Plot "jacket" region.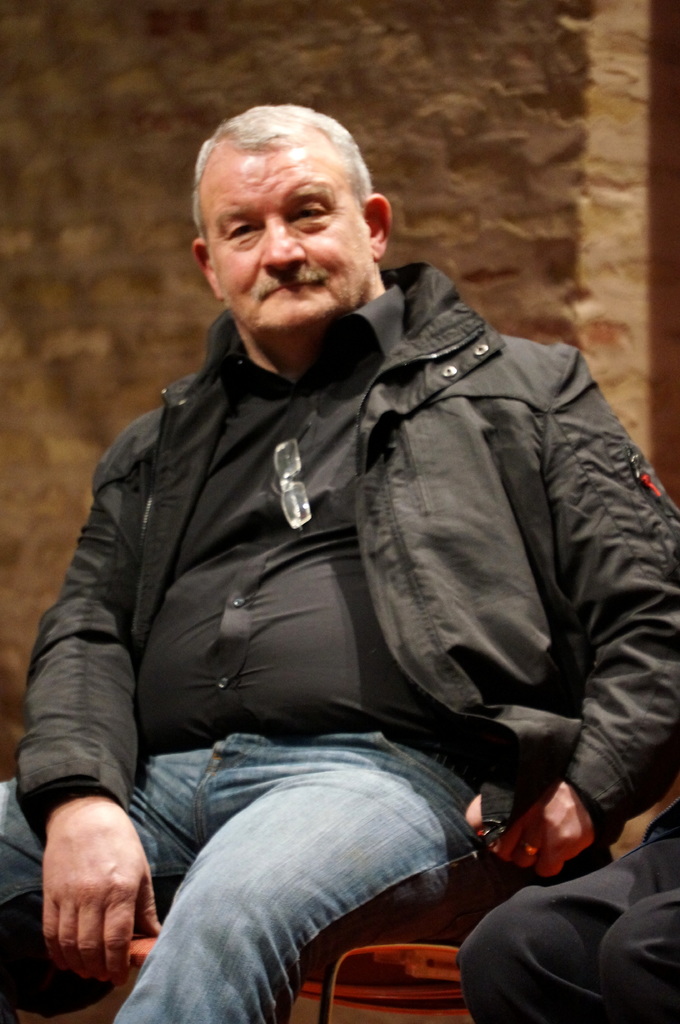
Plotted at <box>12,259,679,833</box>.
